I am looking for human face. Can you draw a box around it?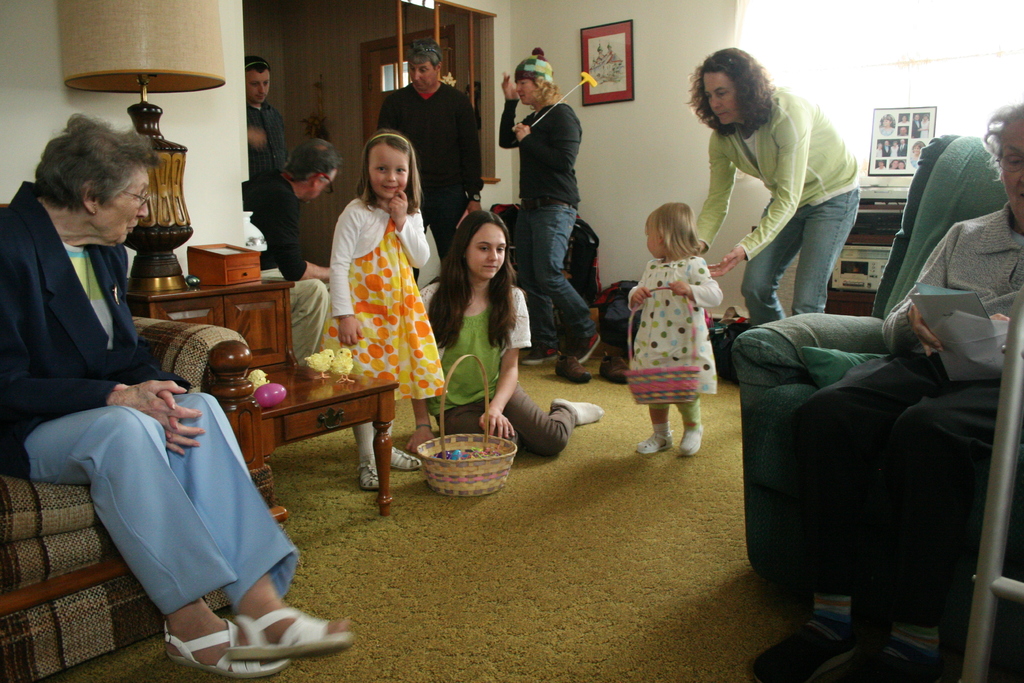
Sure, the bounding box is BBox(315, 168, 334, 199).
